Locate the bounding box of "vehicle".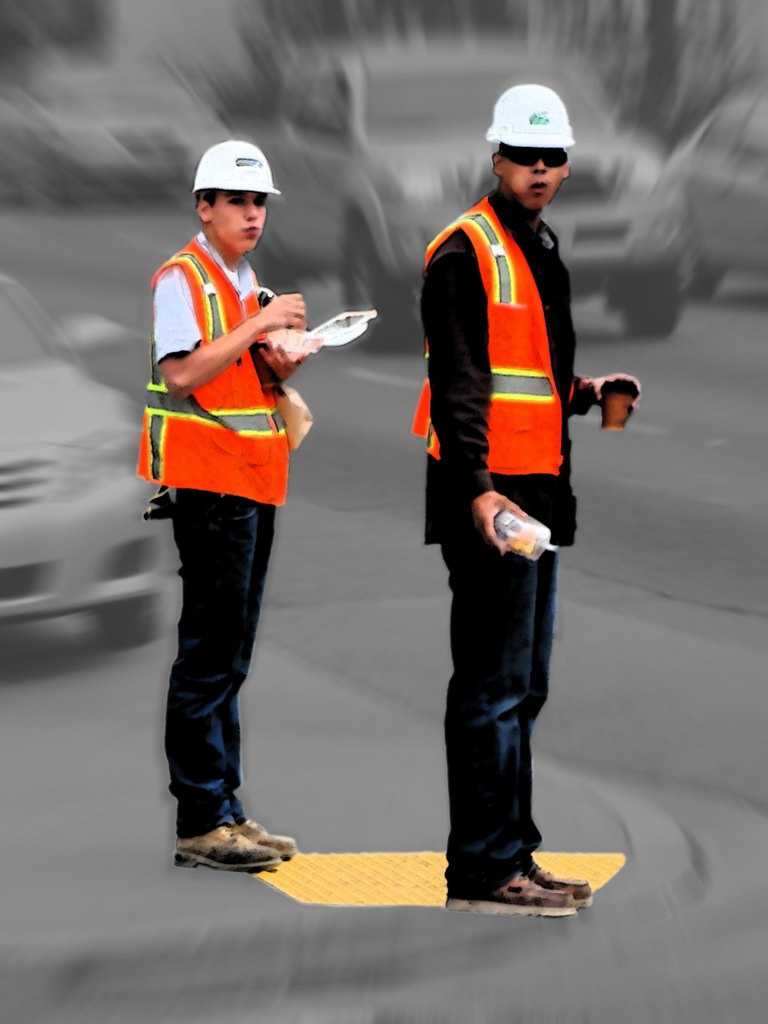
Bounding box: <bbox>247, 40, 685, 352</bbox>.
